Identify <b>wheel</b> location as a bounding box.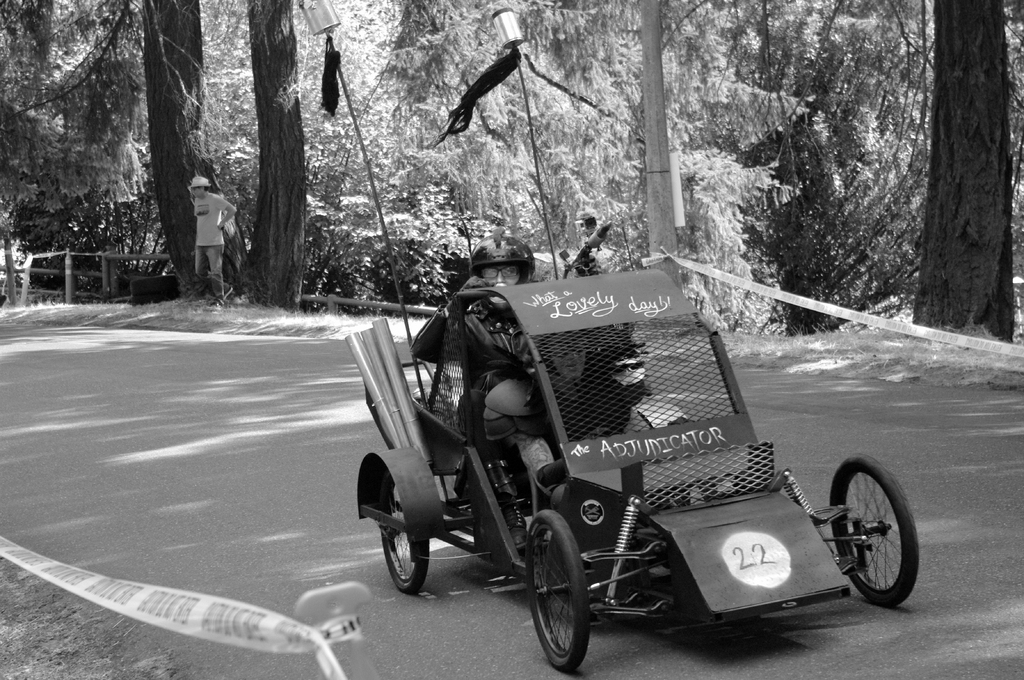
detection(525, 506, 590, 668).
